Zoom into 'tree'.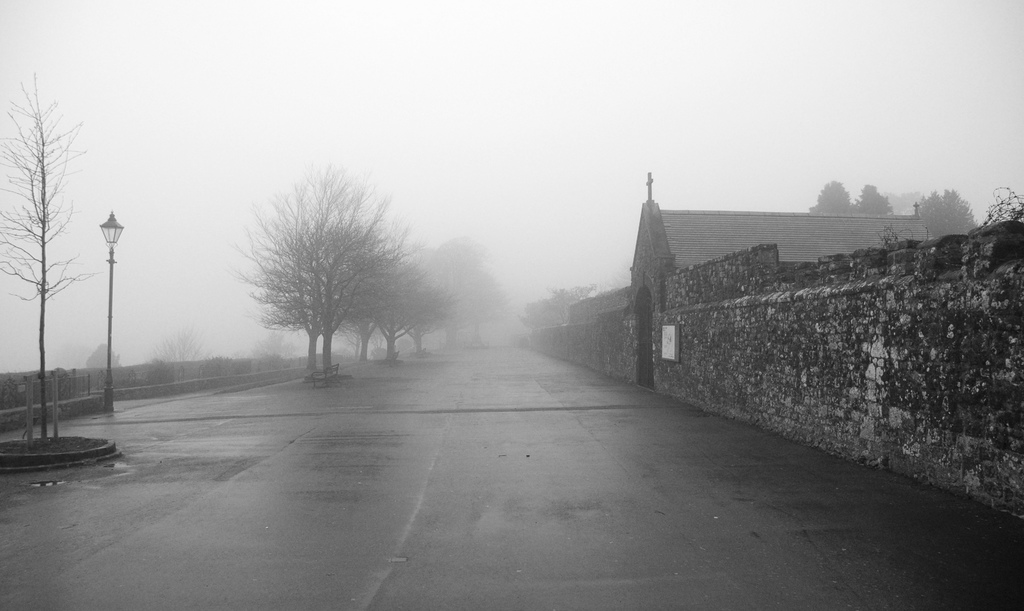
Zoom target: 0/81/97/444.
